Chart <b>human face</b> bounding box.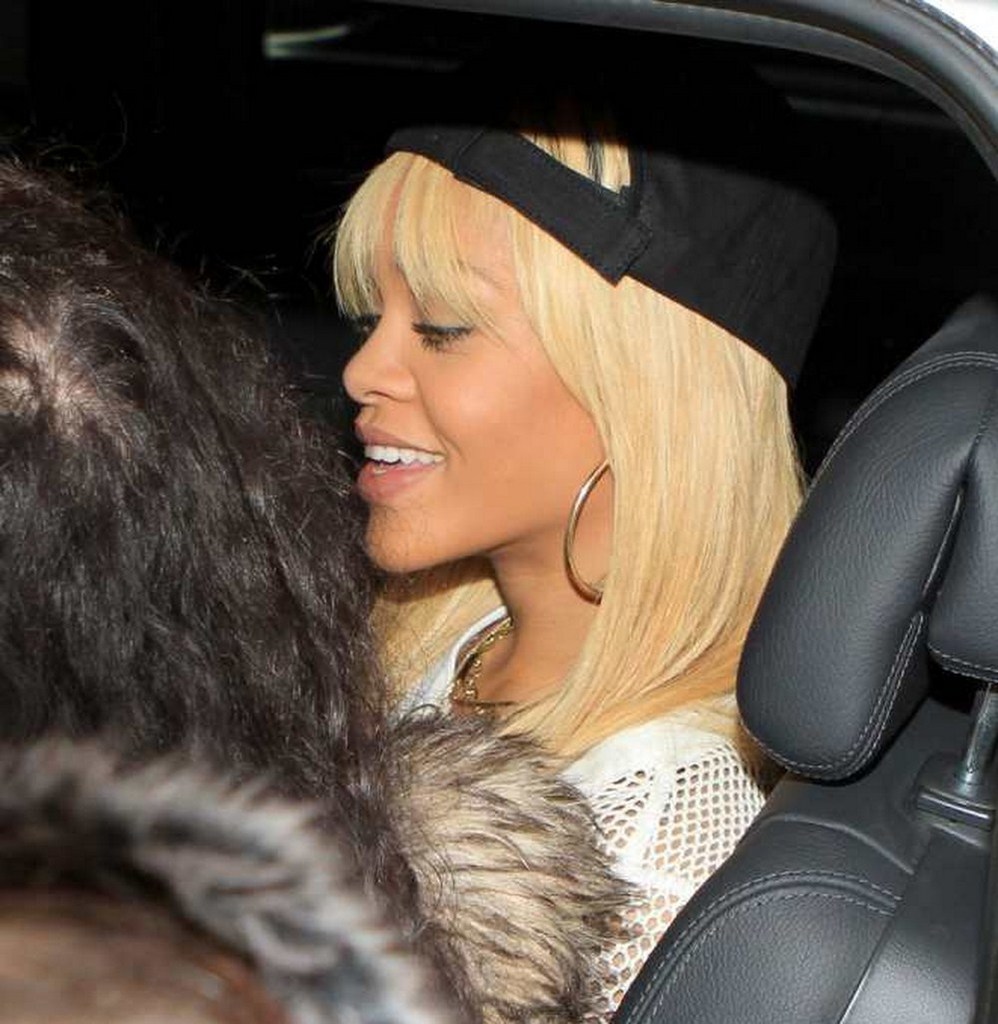
Charted: x1=341 y1=175 x2=616 y2=576.
